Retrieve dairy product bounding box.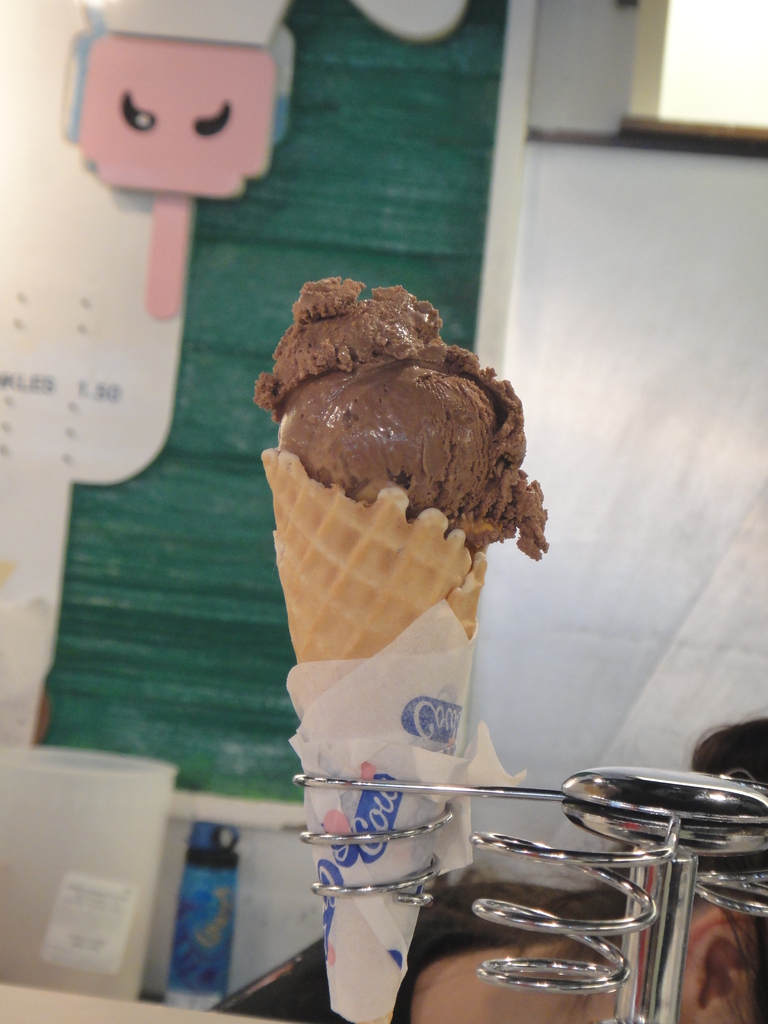
Bounding box: detection(271, 294, 531, 652).
